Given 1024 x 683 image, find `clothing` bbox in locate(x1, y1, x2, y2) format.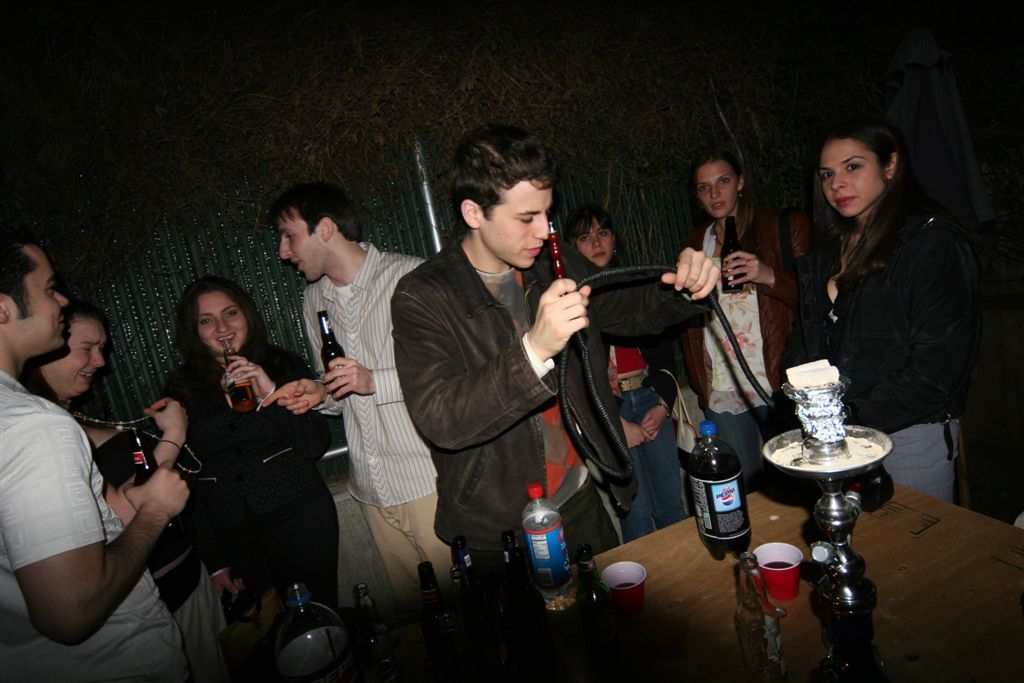
locate(677, 197, 818, 492).
